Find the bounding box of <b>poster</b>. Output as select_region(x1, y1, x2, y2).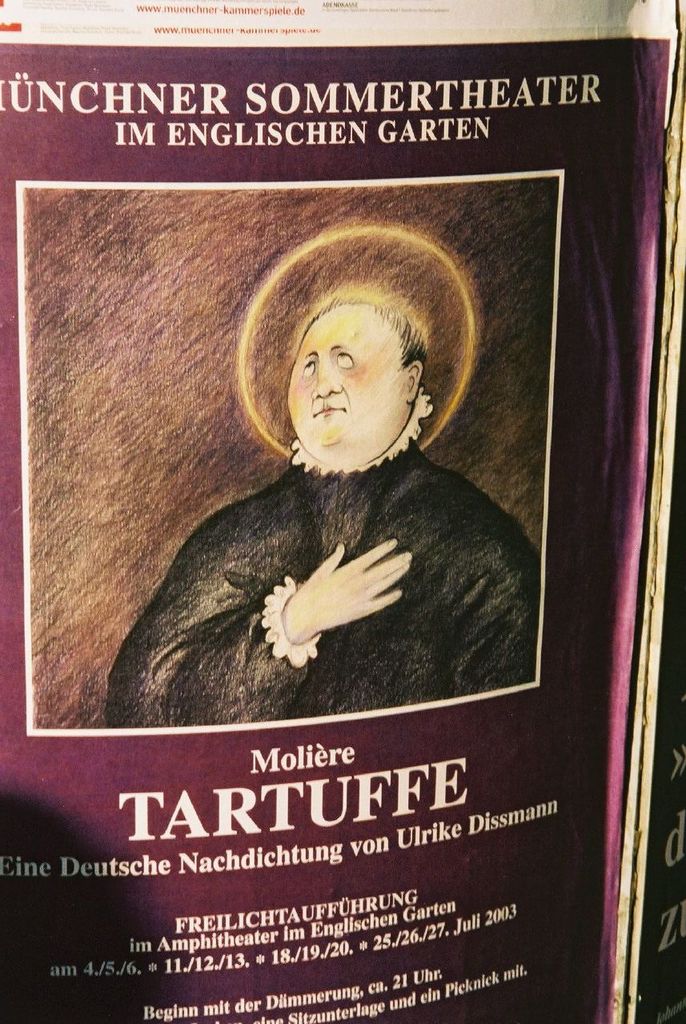
select_region(0, 38, 674, 1021).
